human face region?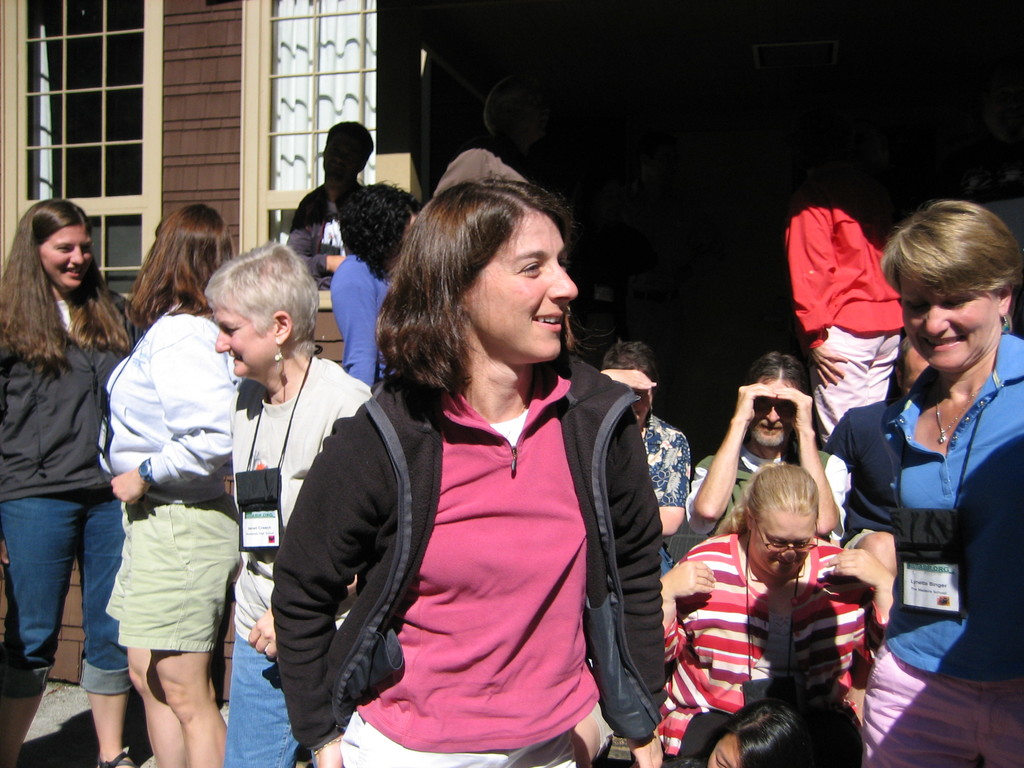
x1=34 y1=228 x2=91 y2=291
